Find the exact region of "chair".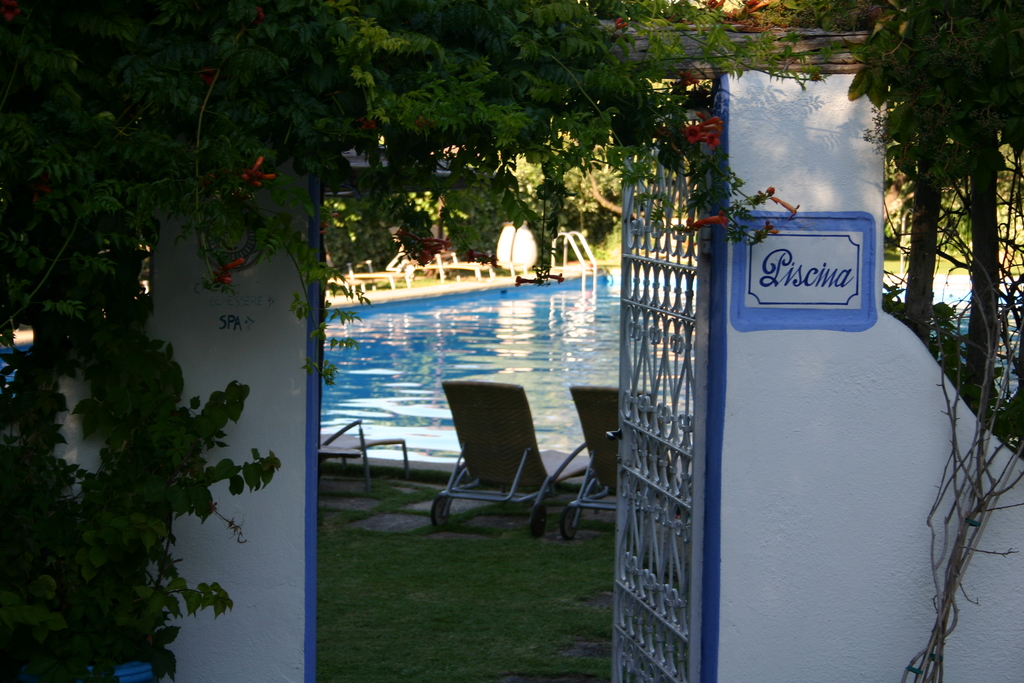
Exact region: select_region(556, 385, 688, 541).
